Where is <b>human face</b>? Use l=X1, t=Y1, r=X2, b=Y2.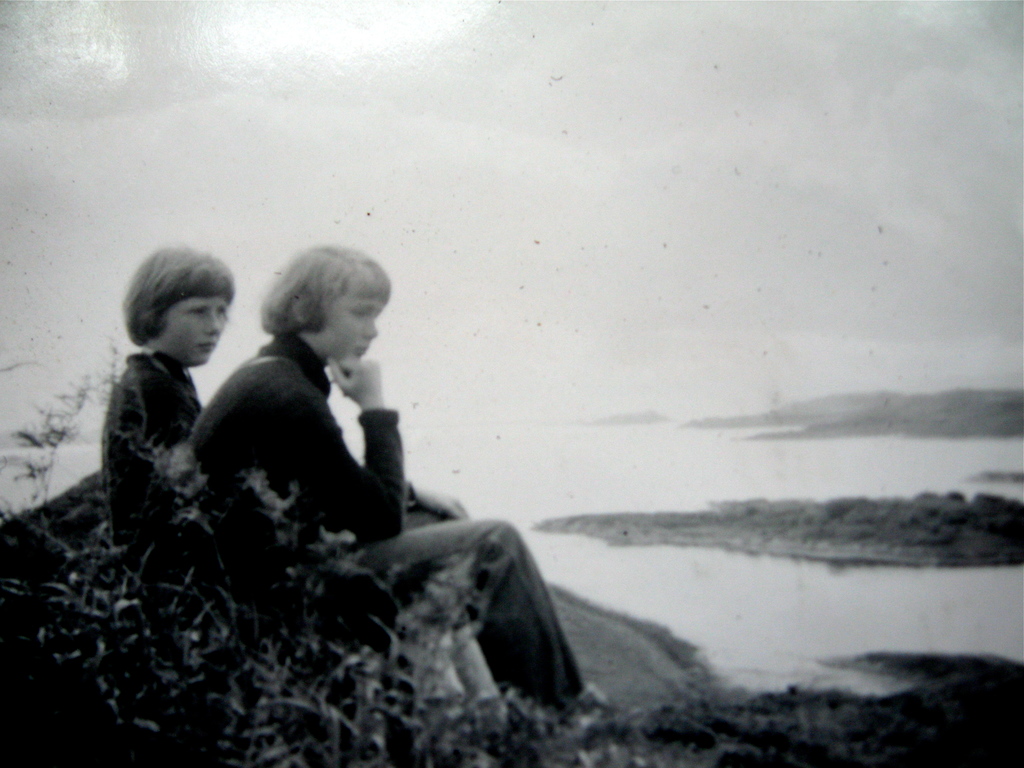
l=301, t=288, r=376, b=372.
